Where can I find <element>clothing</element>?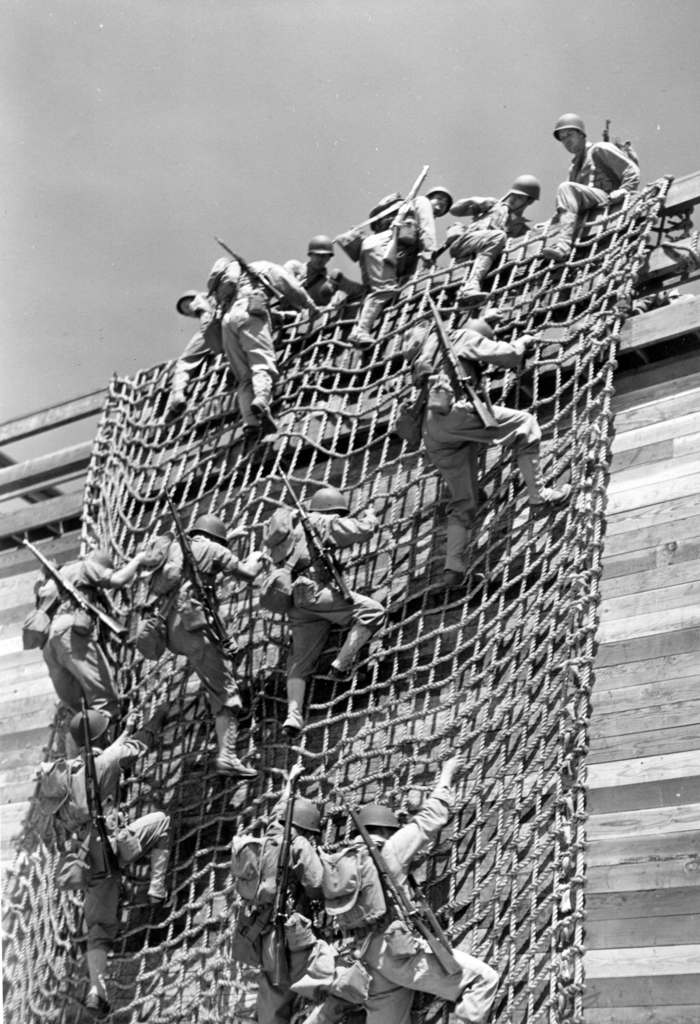
You can find it at <bbox>42, 717, 170, 951</bbox>.
